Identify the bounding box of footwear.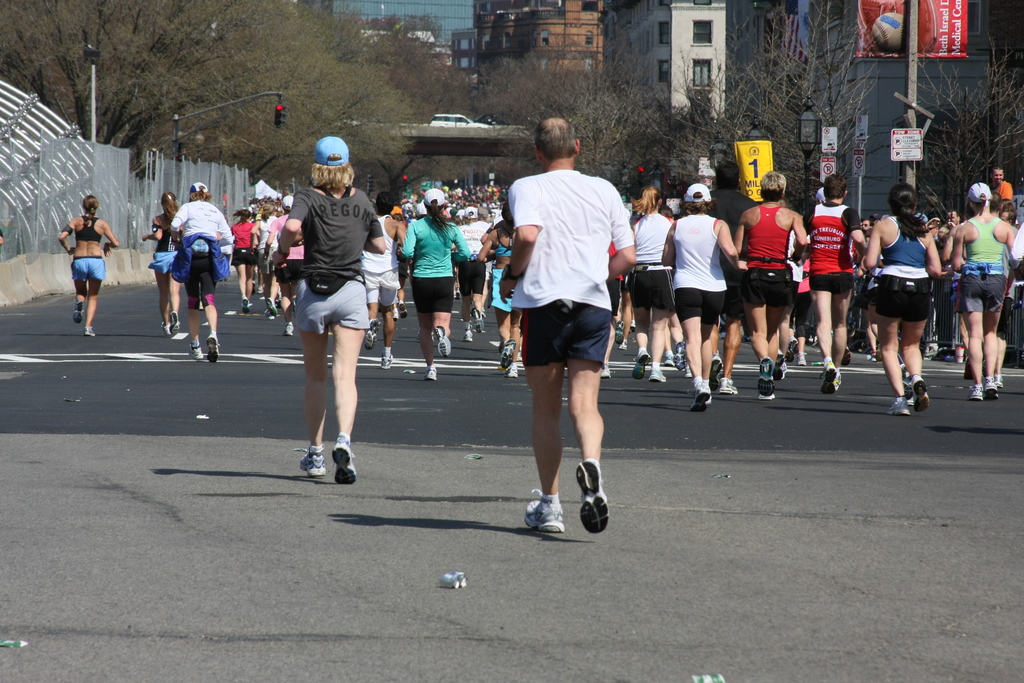
<bbox>503, 340, 515, 372</bbox>.
